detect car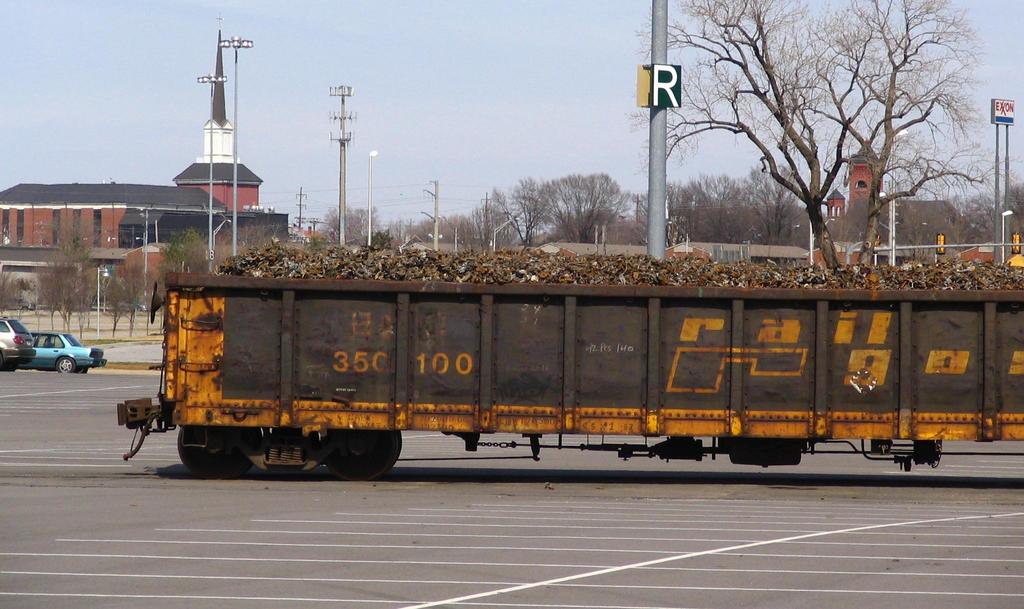
detection(32, 331, 104, 378)
